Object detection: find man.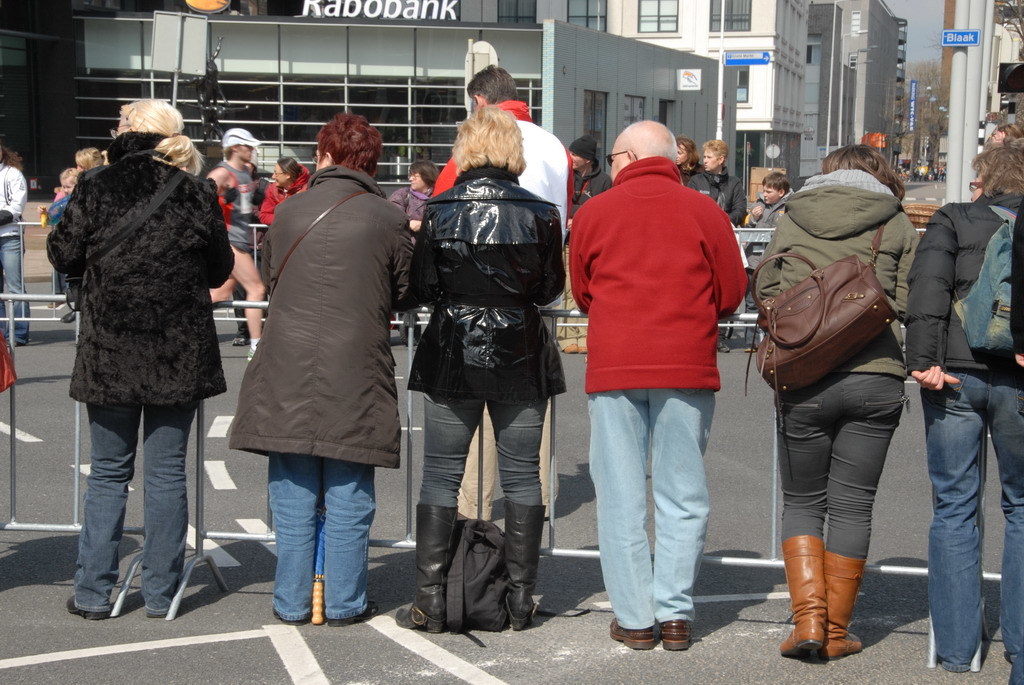
(left=430, top=56, right=577, bottom=244).
